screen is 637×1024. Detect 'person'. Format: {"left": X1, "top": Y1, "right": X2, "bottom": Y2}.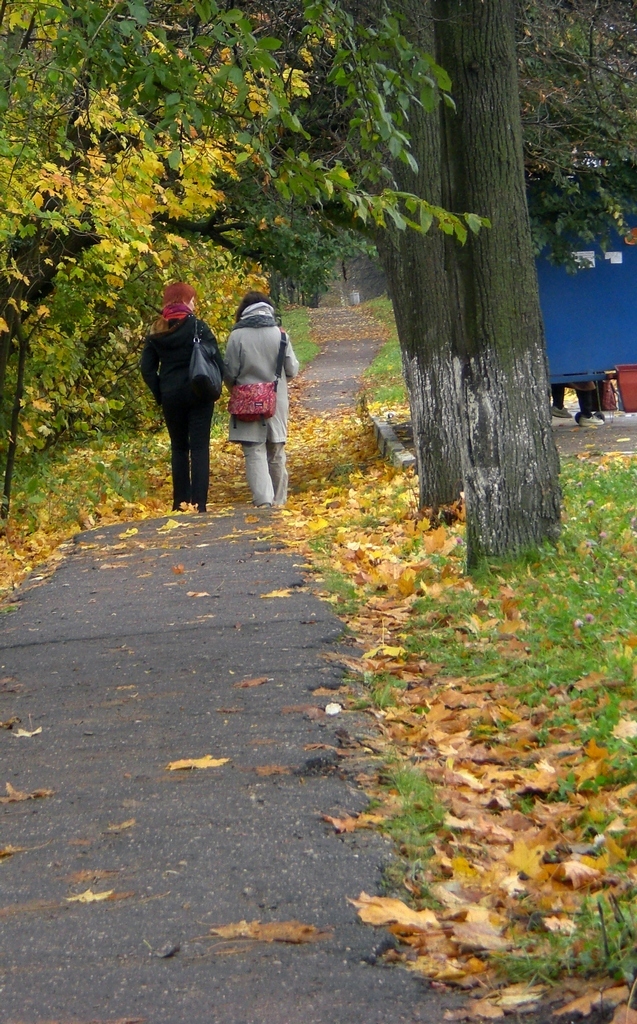
{"left": 549, "top": 380, "right": 611, "bottom": 419}.
